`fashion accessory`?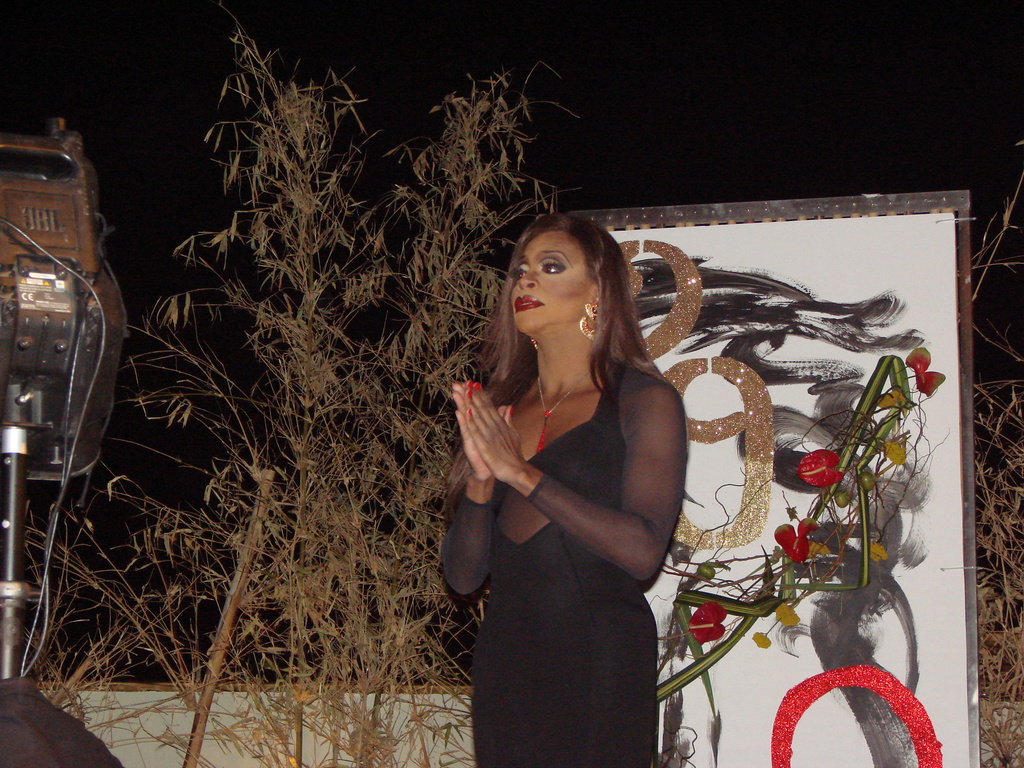
{"x1": 469, "y1": 393, "x2": 477, "y2": 397}
